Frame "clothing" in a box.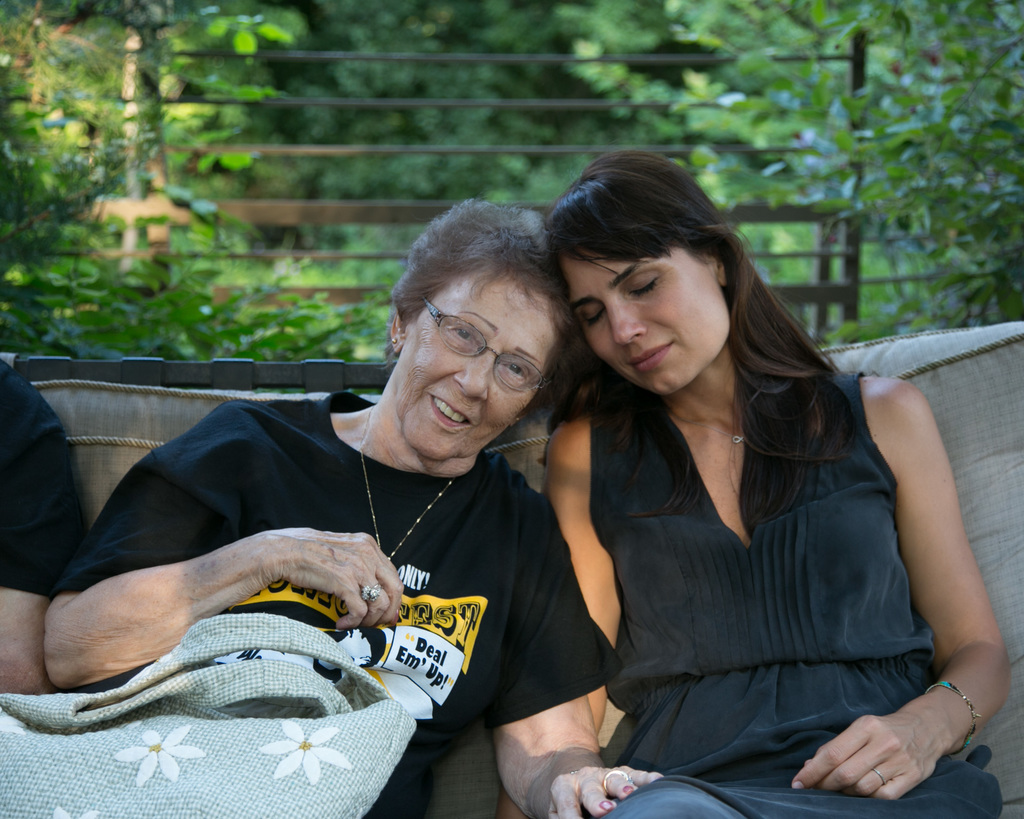
(0,353,91,609).
